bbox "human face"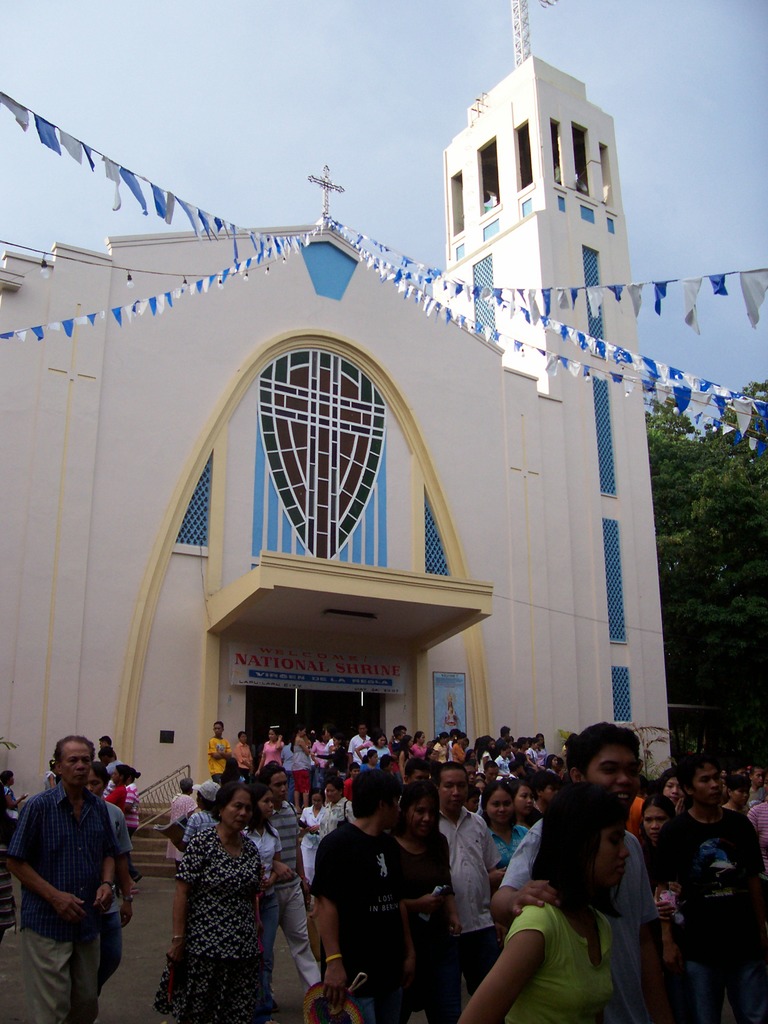
207, 778, 252, 834
